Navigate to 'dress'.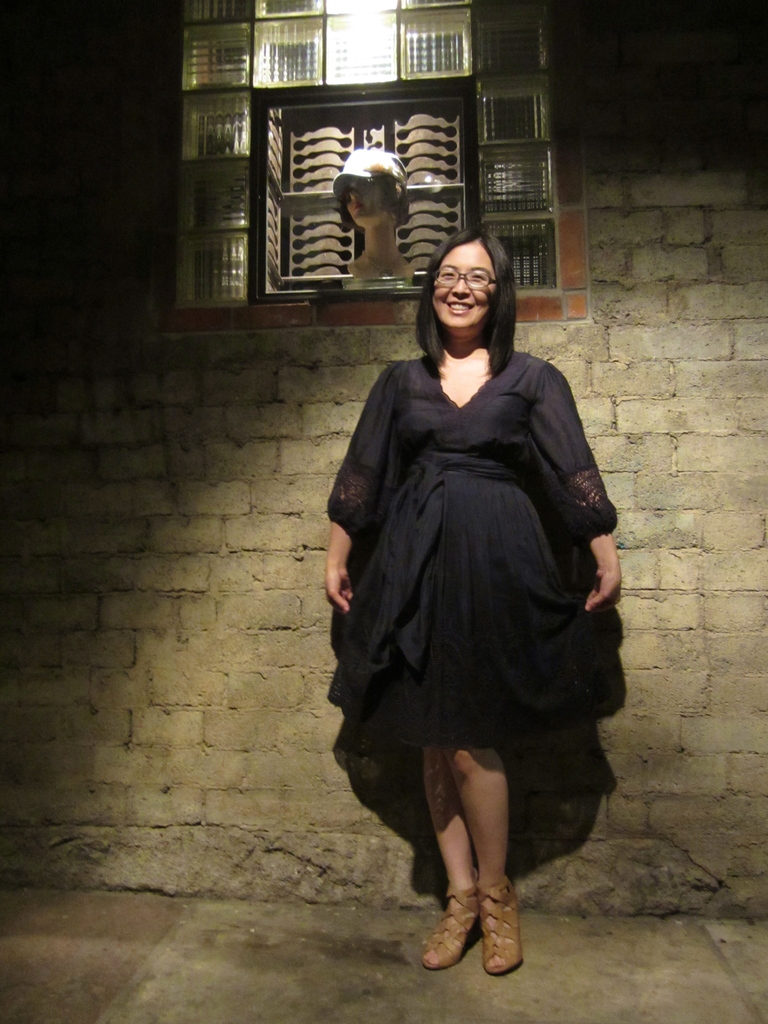
Navigation target: select_region(332, 290, 598, 759).
